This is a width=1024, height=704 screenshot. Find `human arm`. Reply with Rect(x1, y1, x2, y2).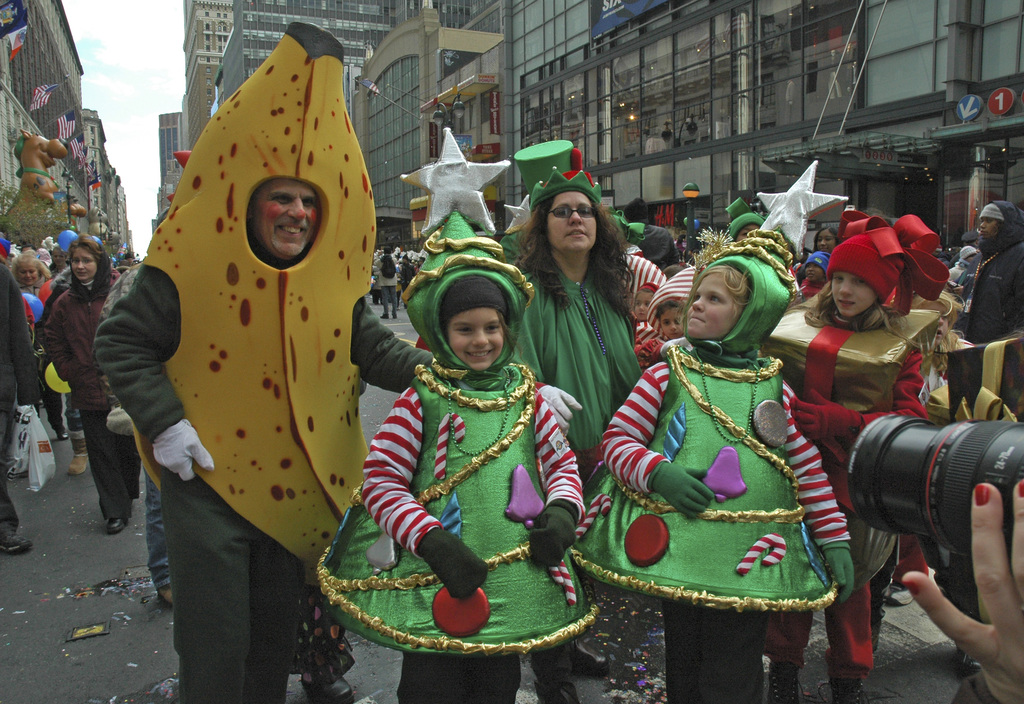
Rect(904, 481, 1023, 703).
